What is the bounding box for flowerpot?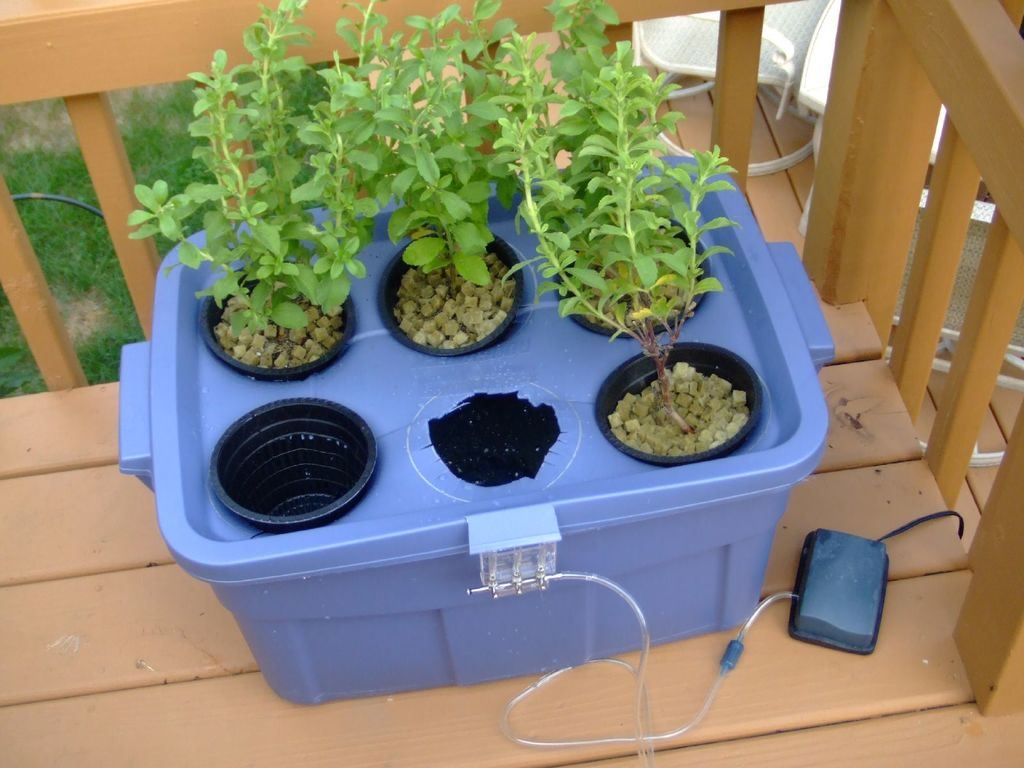
<bbox>199, 266, 354, 383</bbox>.
